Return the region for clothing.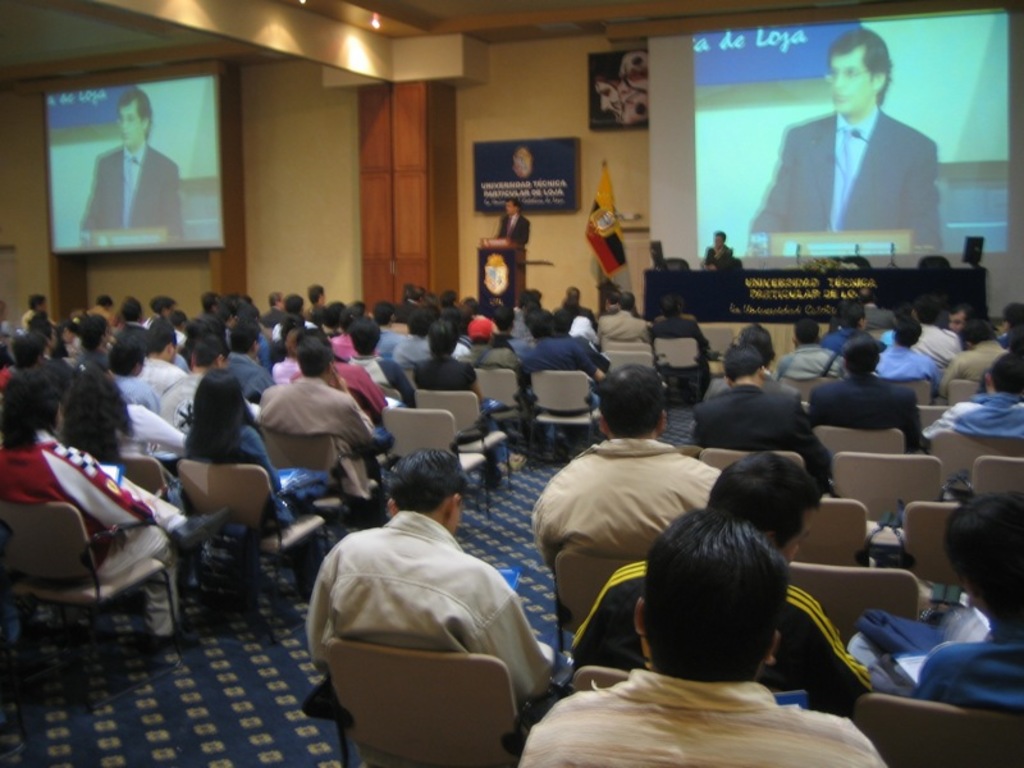
{"x1": 771, "y1": 347, "x2": 849, "y2": 385}.
